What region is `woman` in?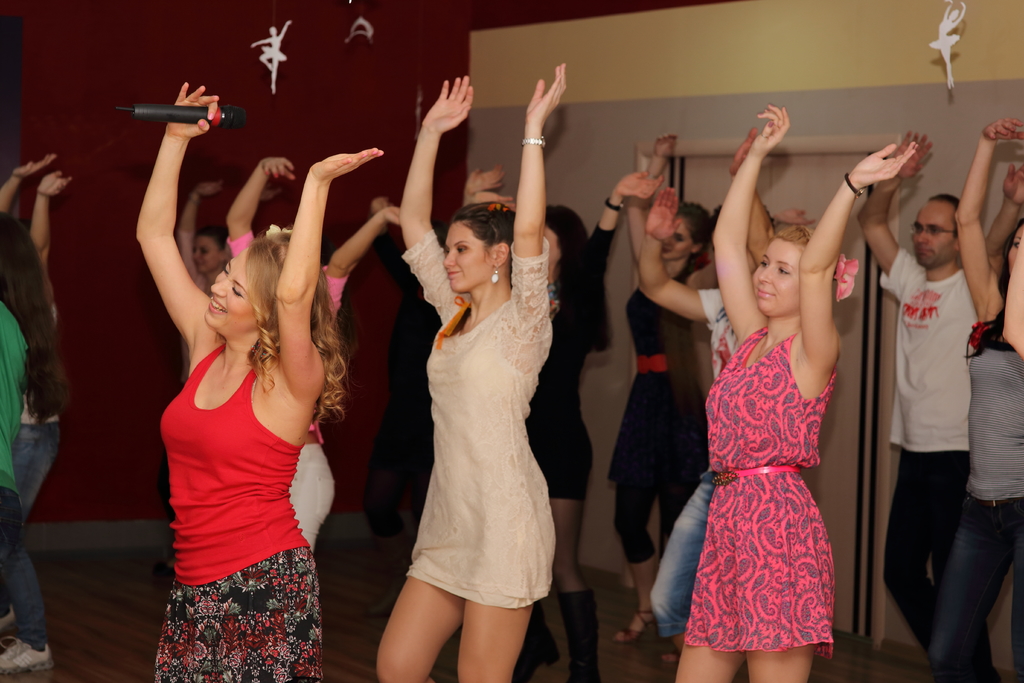
detection(136, 81, 379, 682).
